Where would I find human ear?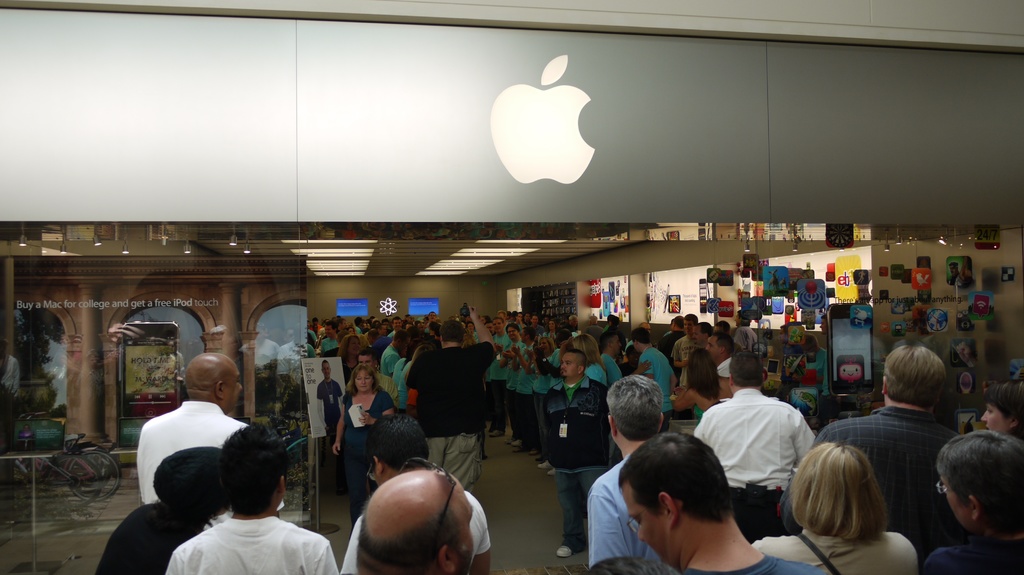
At [660,411,665,427].
